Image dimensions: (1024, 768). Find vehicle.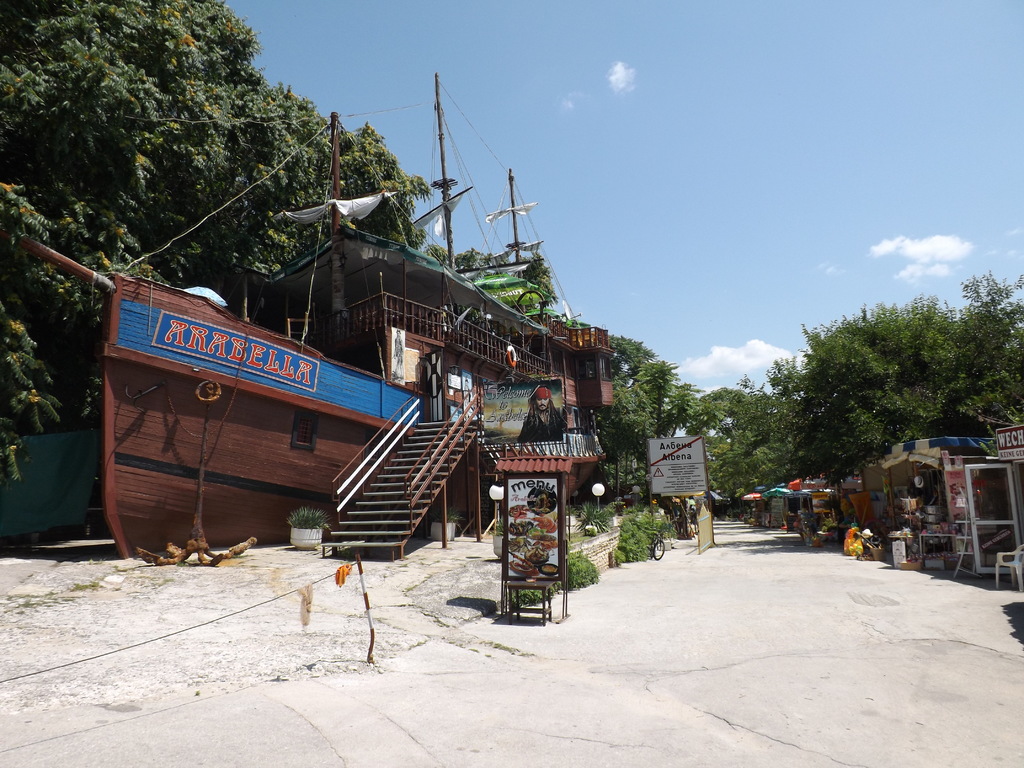
<region>650, 518, 668, 564</region>.
